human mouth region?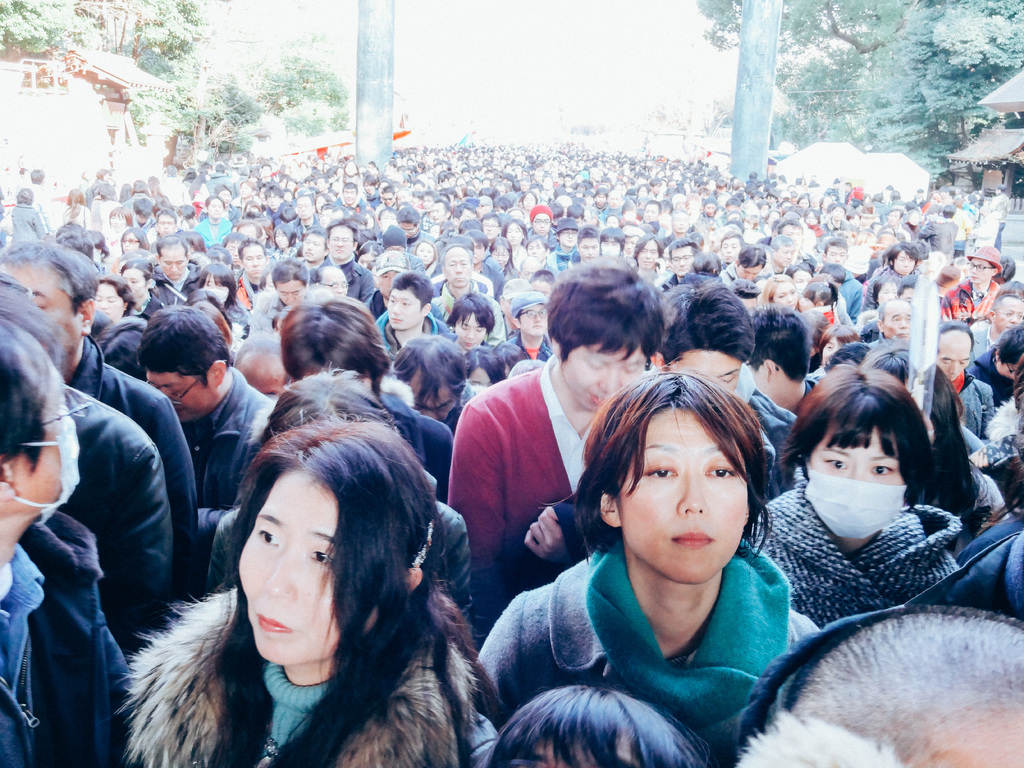
region(472, 256, 479, 261)
